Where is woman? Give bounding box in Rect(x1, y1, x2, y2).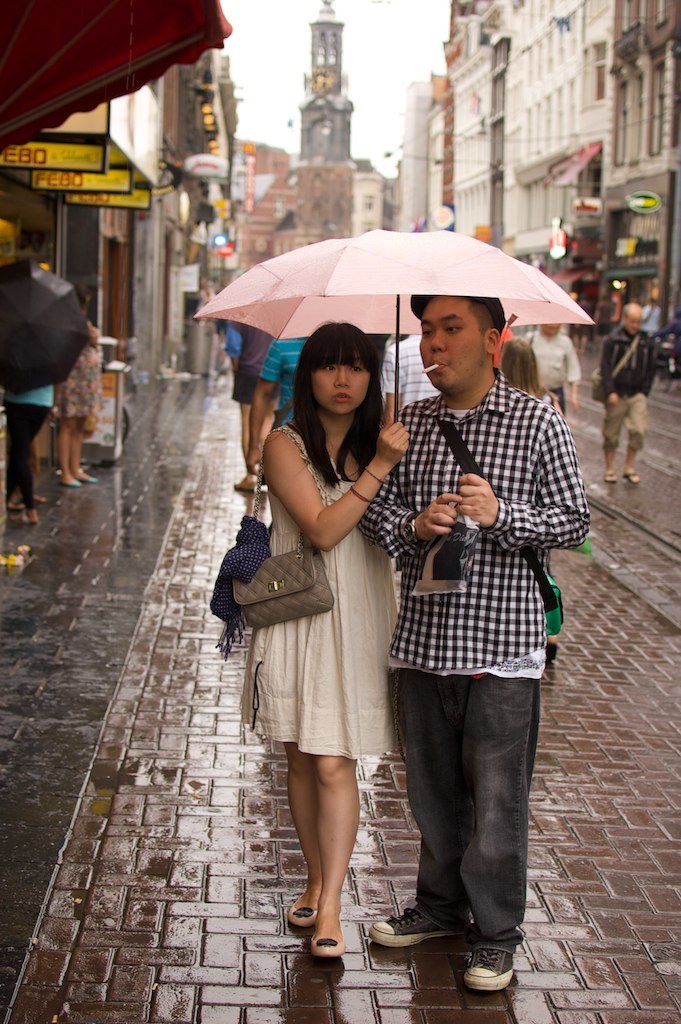
Rect(226, 290, 420, 910).
